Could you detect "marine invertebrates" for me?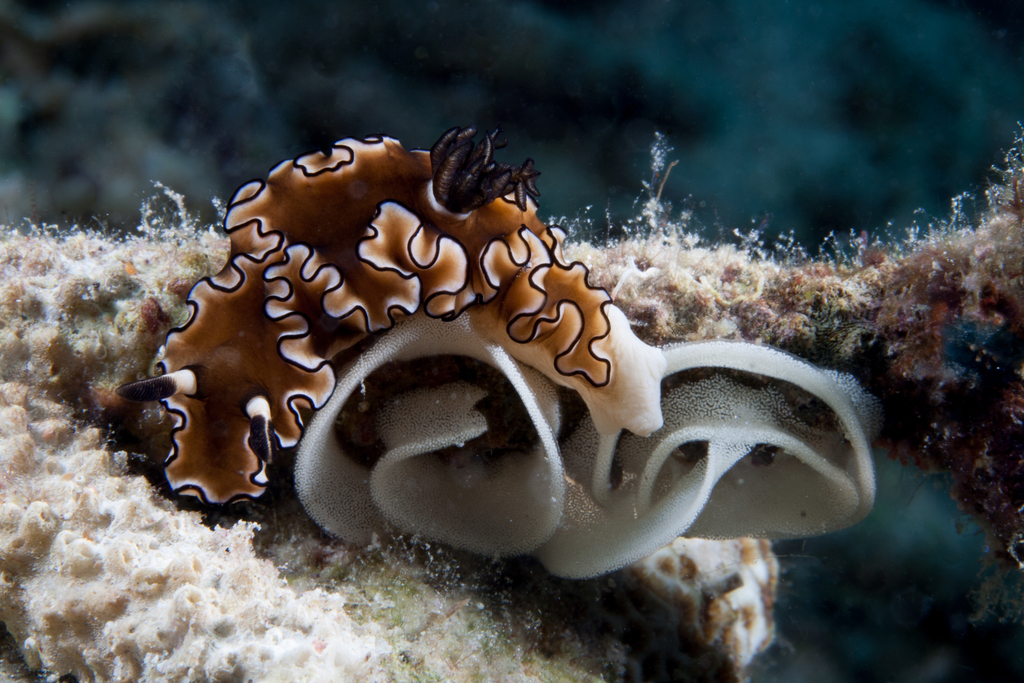
Detection result: (left=0, top=183, right=564, bottom=682).
